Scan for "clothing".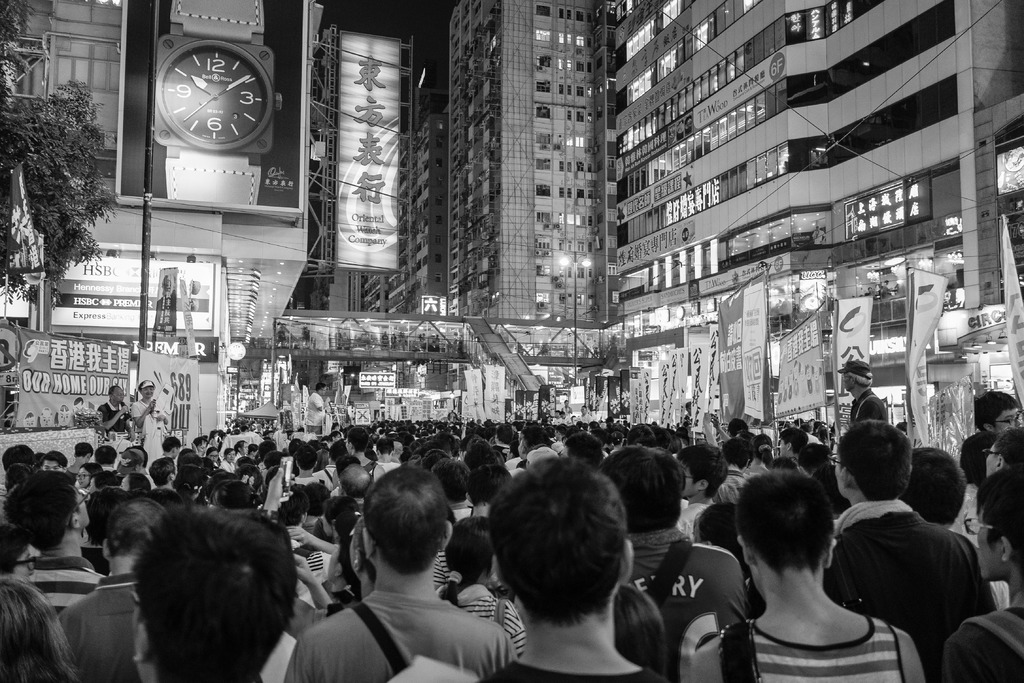
Scan result: 280 587 513 682.
